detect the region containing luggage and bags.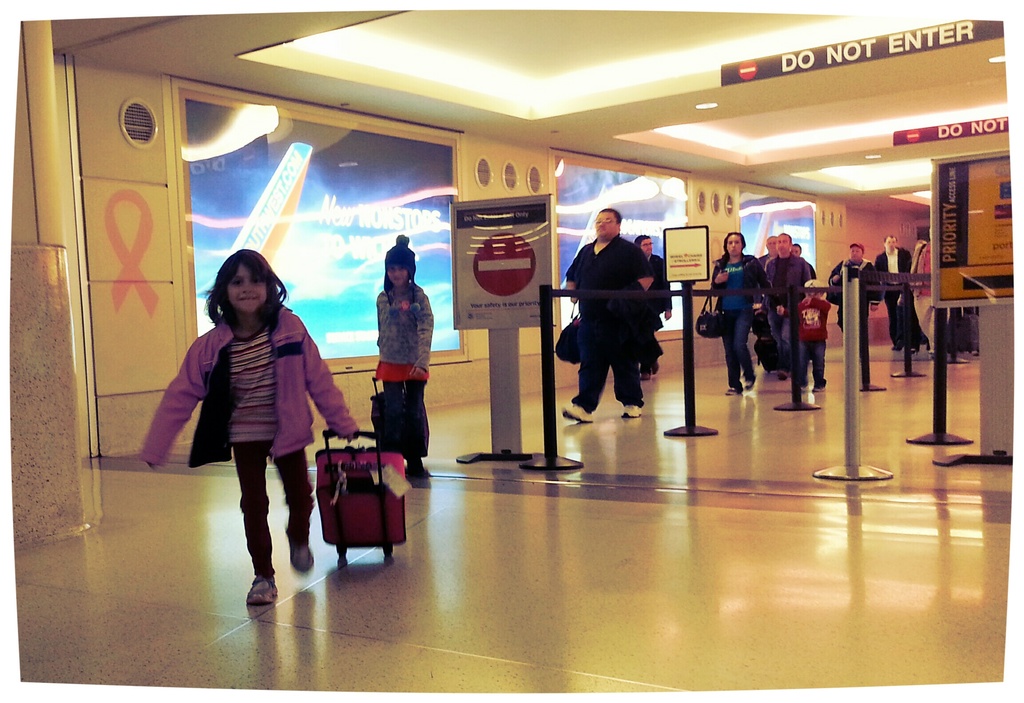
<region>695, 290, 725, 338</region>.
